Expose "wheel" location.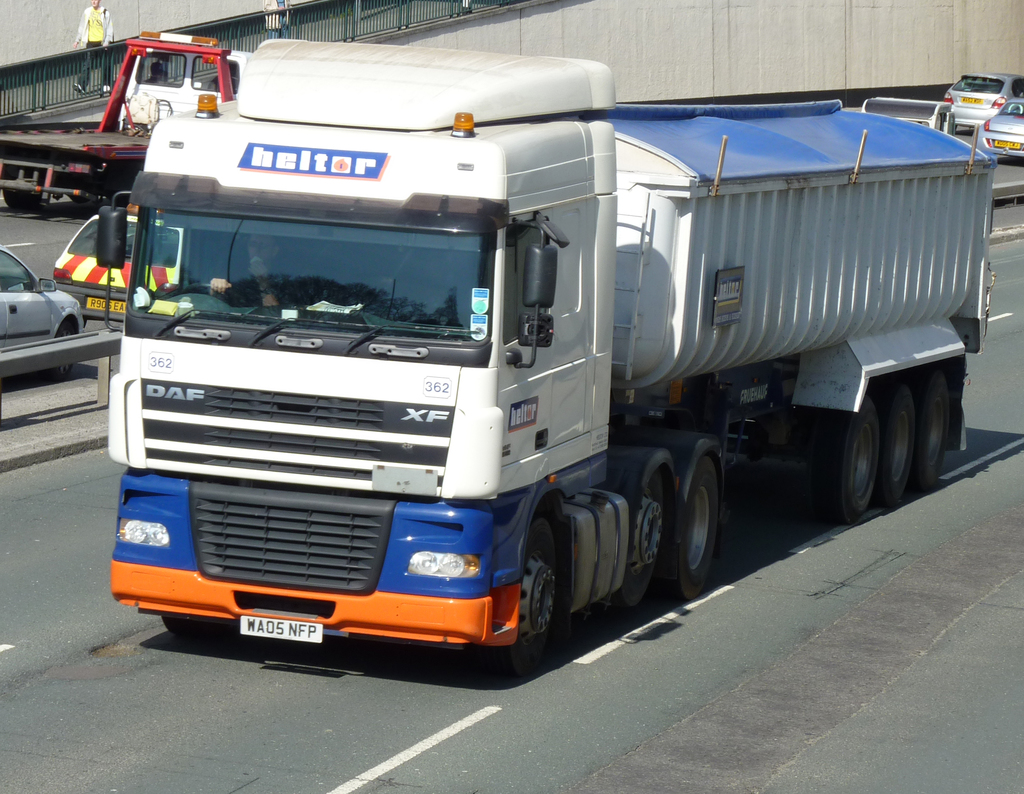
Exposed at box(684, 450, 726, 591).
